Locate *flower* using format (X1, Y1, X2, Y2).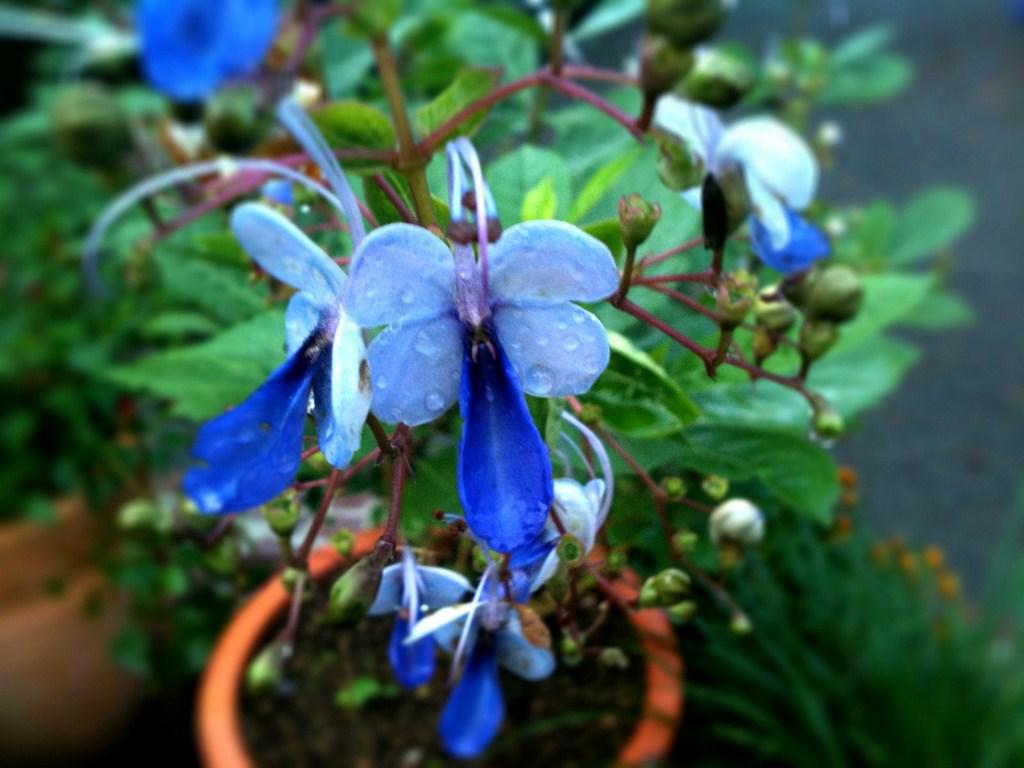
(370, 552, 557, 755).
